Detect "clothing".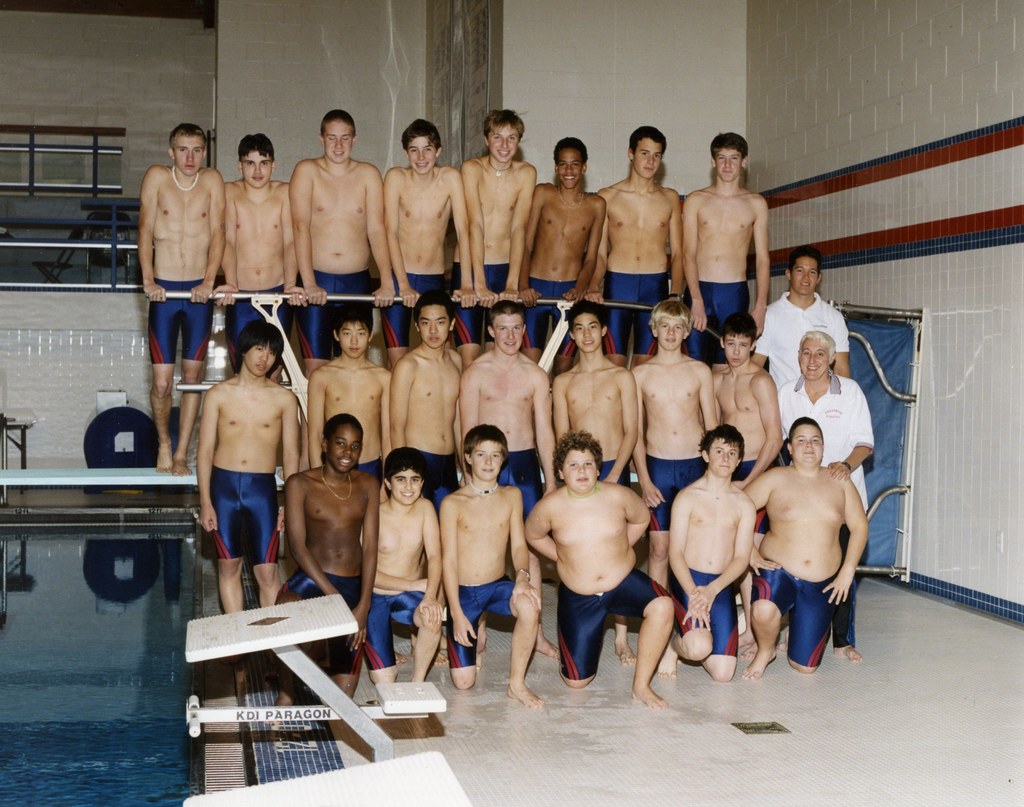
Detected at (644, 452, 708, 530).
